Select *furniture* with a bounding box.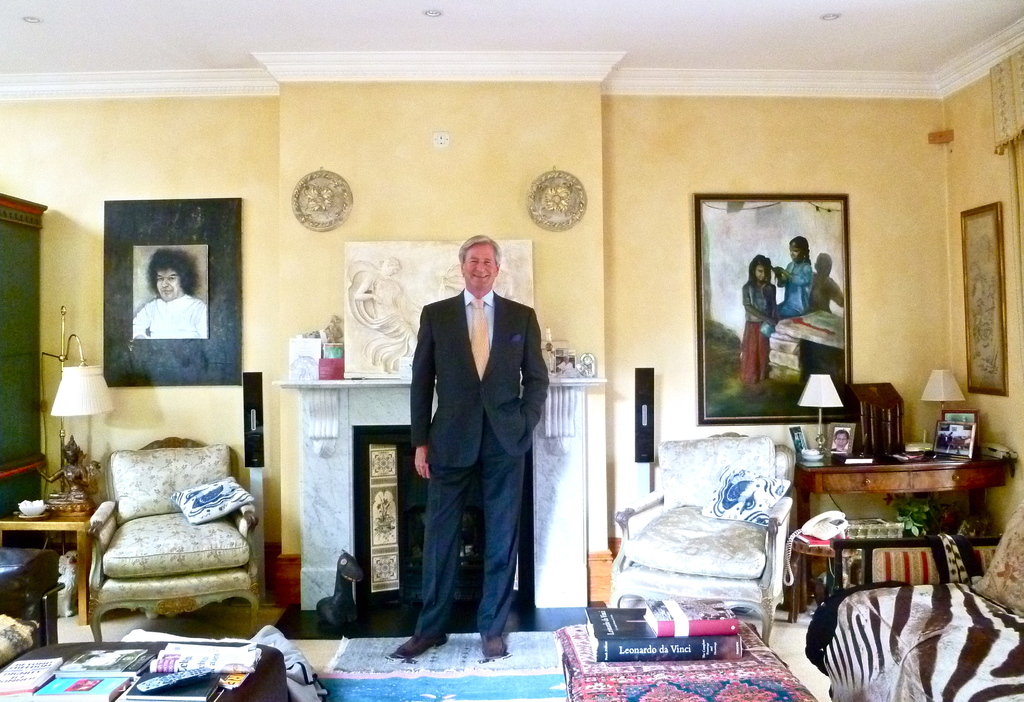
[x1=803, y1=496, x2=1023, y2=701].
